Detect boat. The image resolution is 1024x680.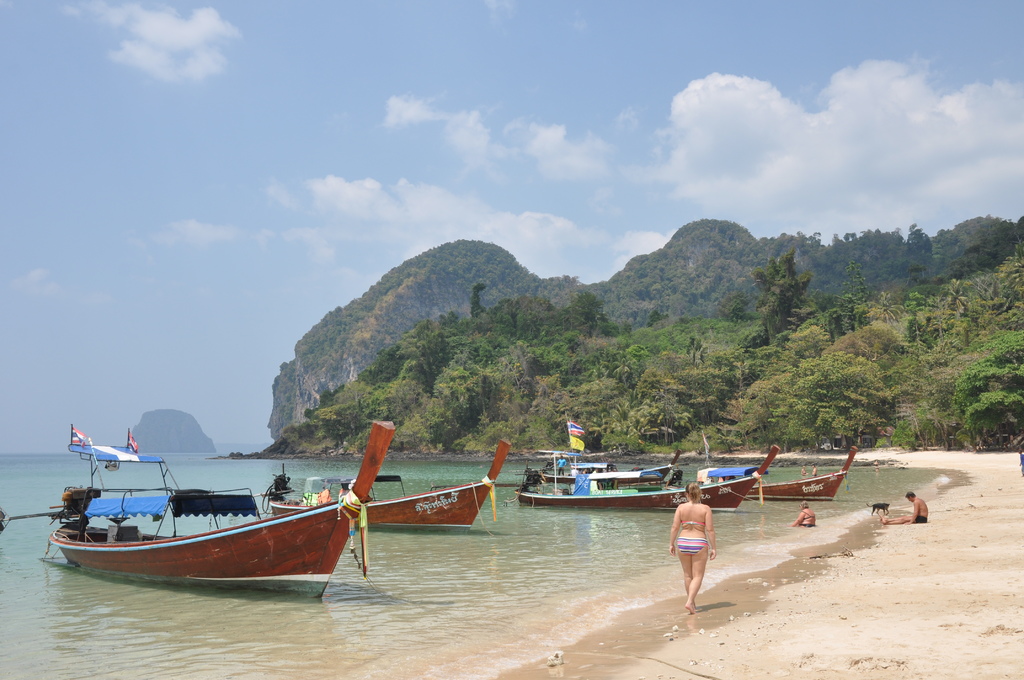
[745,444,856,505].
